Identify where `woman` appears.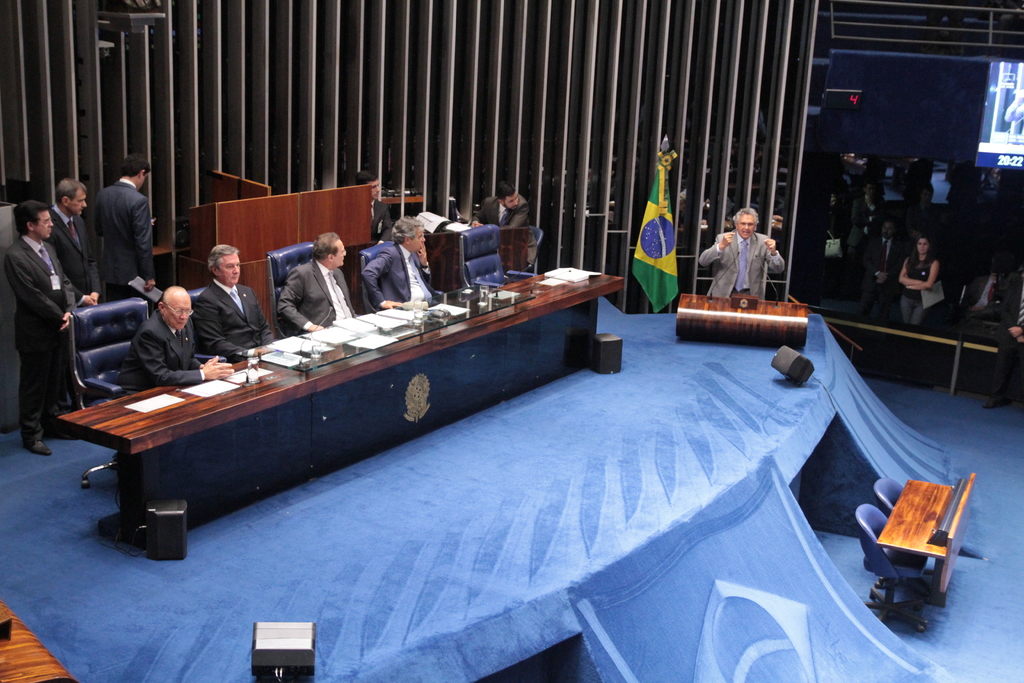
Appears at {"left": 905, "top": 182, "right": 941, "bottom": 238}.
